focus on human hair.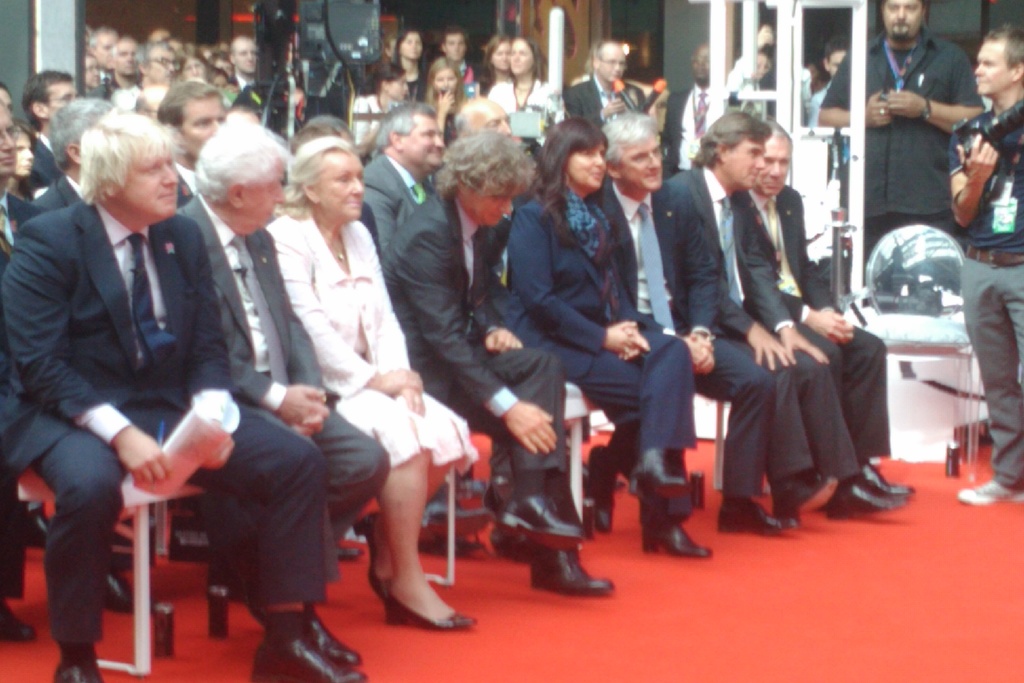
Focused at x1=371, y1=62, x2=405, y2=104.
